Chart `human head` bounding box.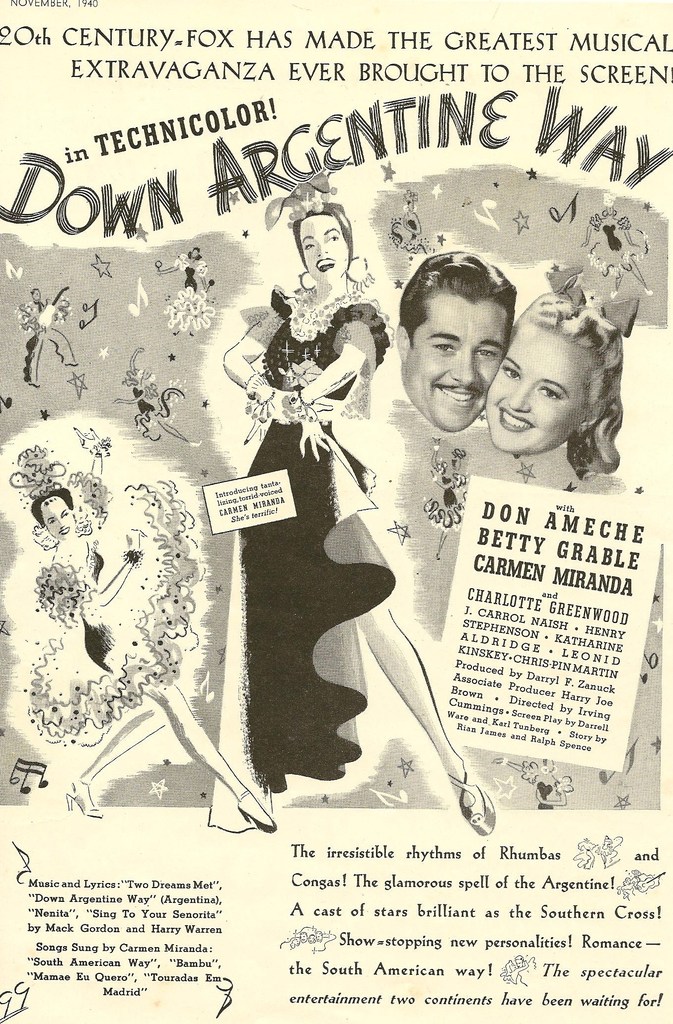
Charted: left=31, top=487, right=76, bottom=545.
